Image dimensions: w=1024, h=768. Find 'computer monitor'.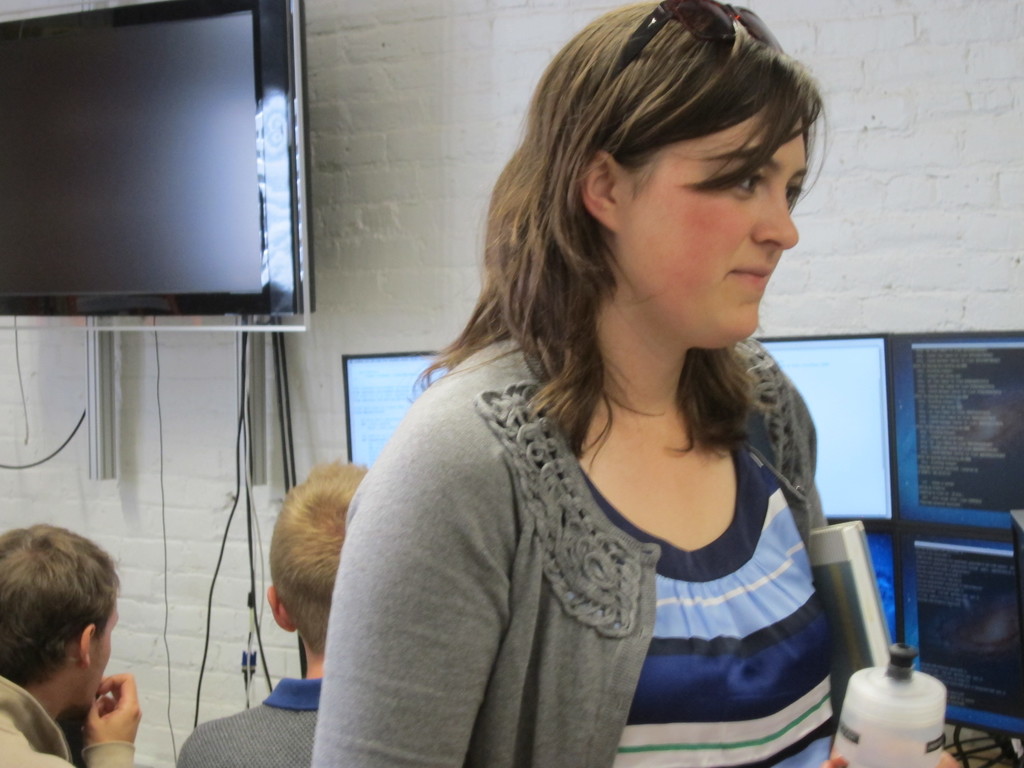
[x1=341, y1=349, x2=443, y2=472].
